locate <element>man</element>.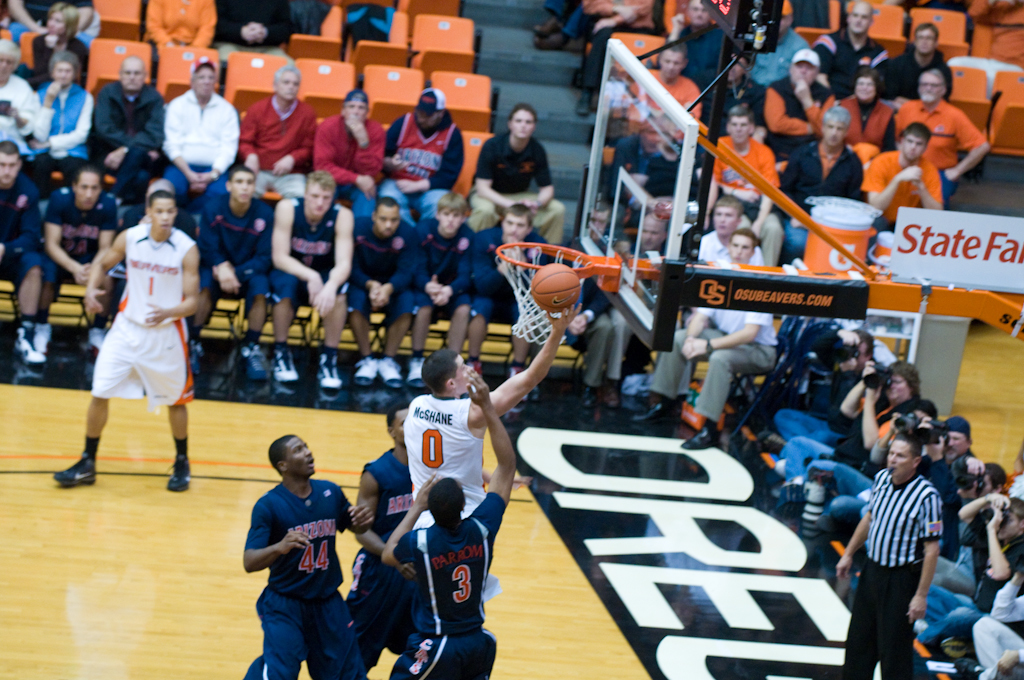
Bounding box: BBox(349, 196, 422, 391).
